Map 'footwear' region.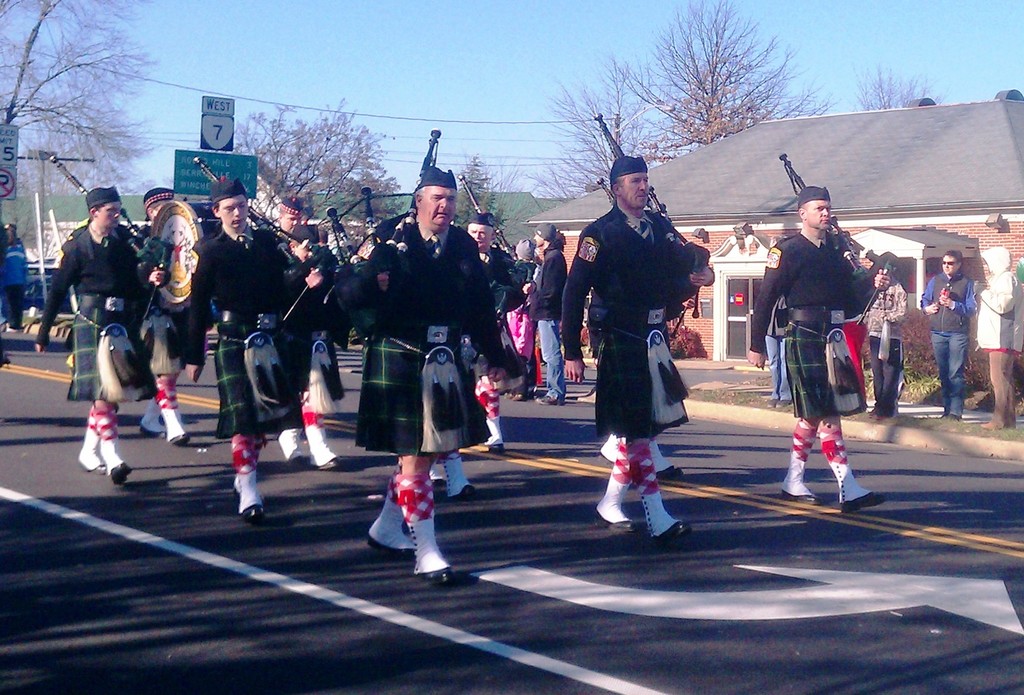
Mapped to <bbox>648, 522, 692, 545</bbox>.
